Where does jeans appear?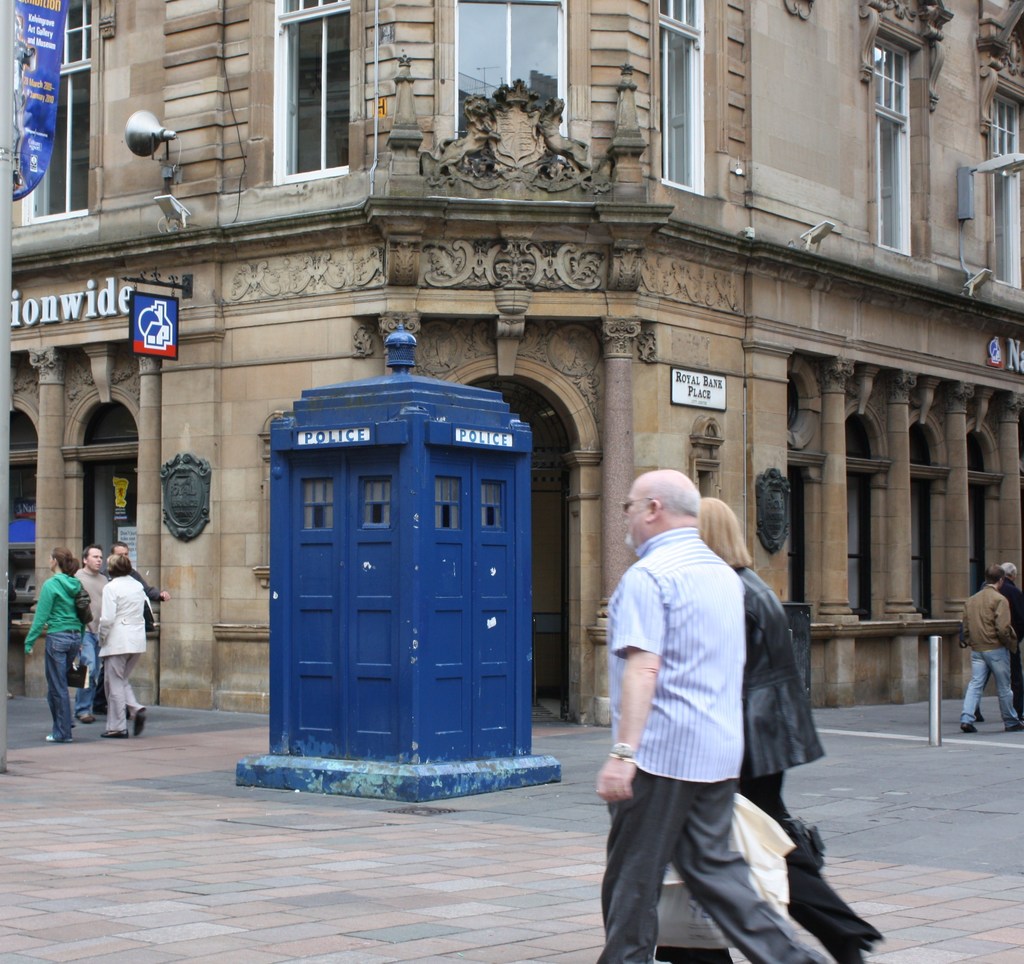
Appears at [961,641,1023,727].
